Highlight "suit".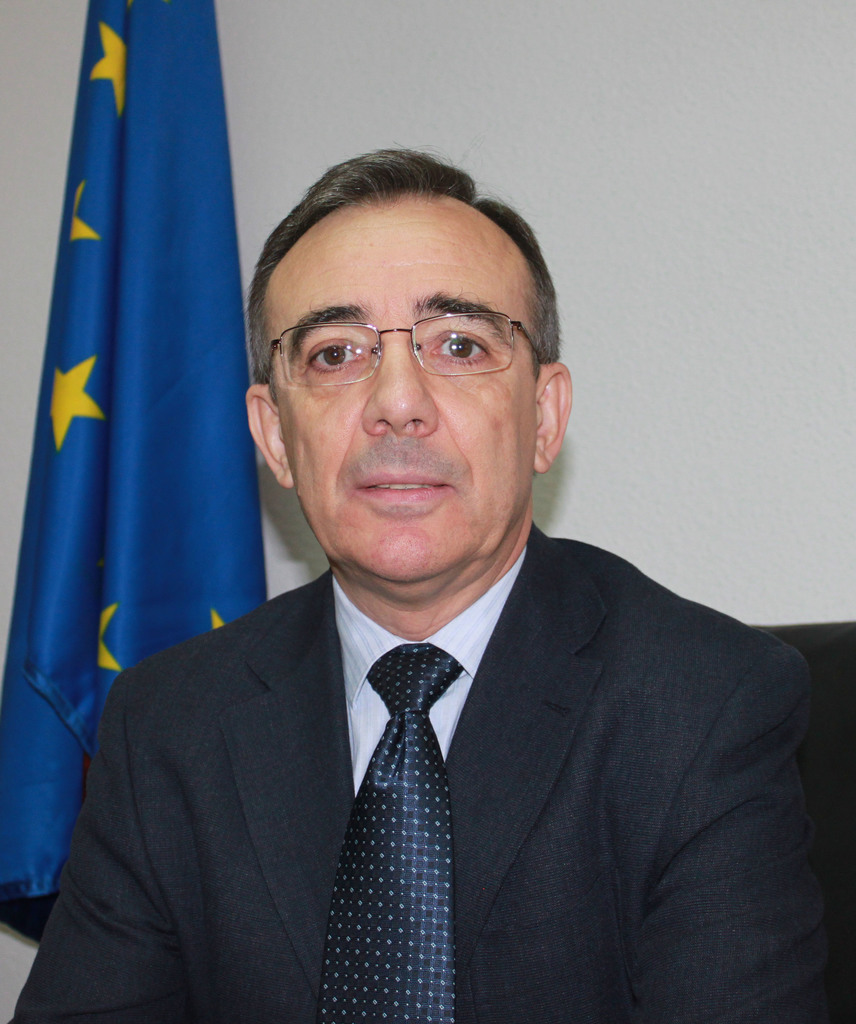
Highlighted region: (x1=28, y1=477, x2=841, y2=1007).
